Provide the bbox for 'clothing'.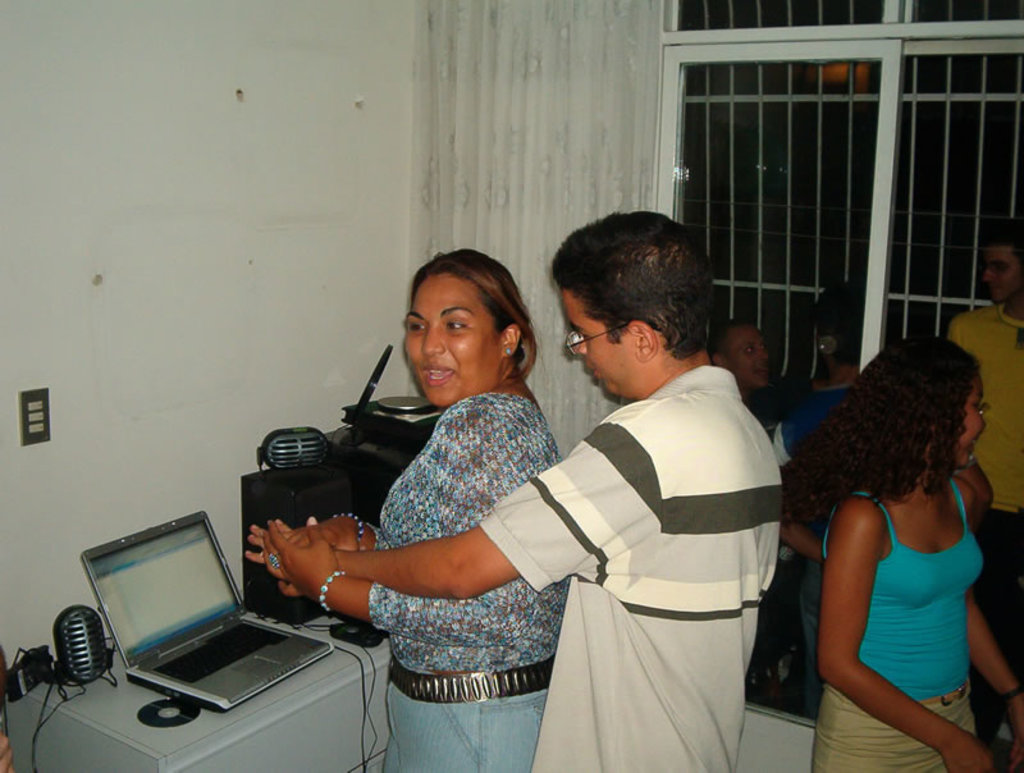
769 380 852 471.
